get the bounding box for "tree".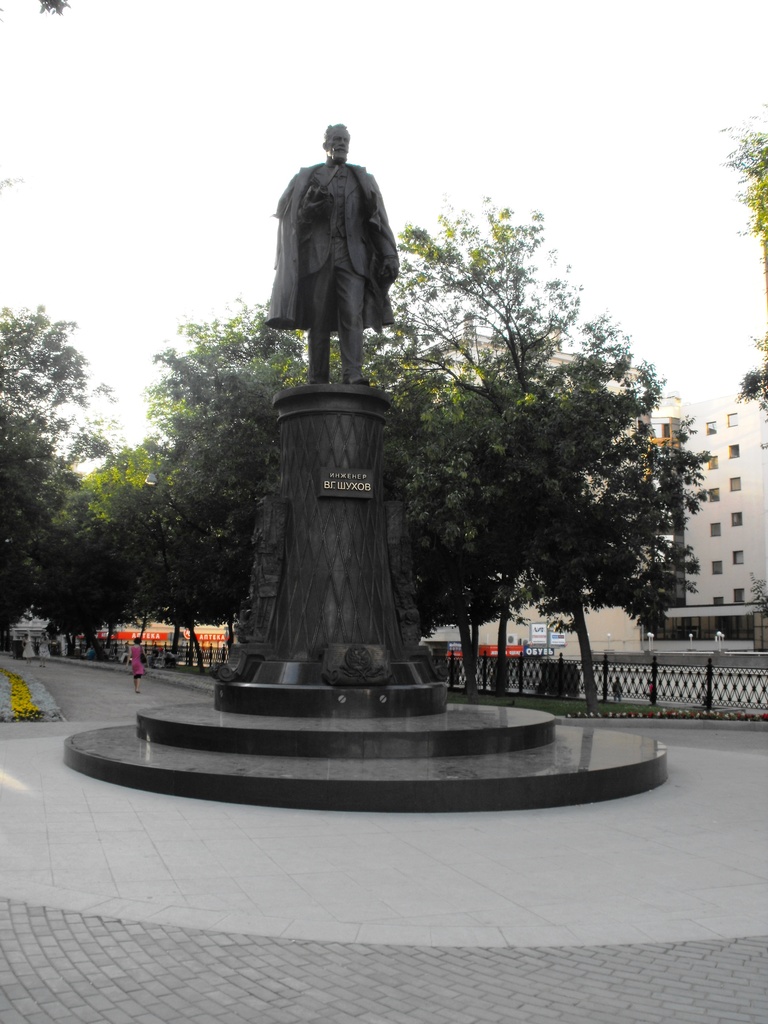
Rect(705, 88, 767, 346).
